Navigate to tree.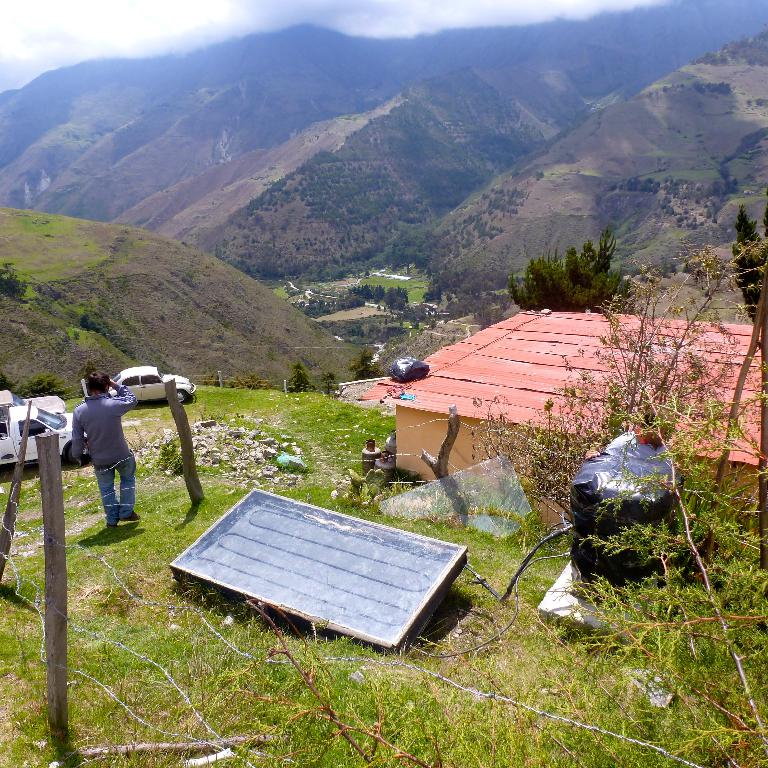
Navigation target: <bbox>733, 203, 767, 333</bbox>.
